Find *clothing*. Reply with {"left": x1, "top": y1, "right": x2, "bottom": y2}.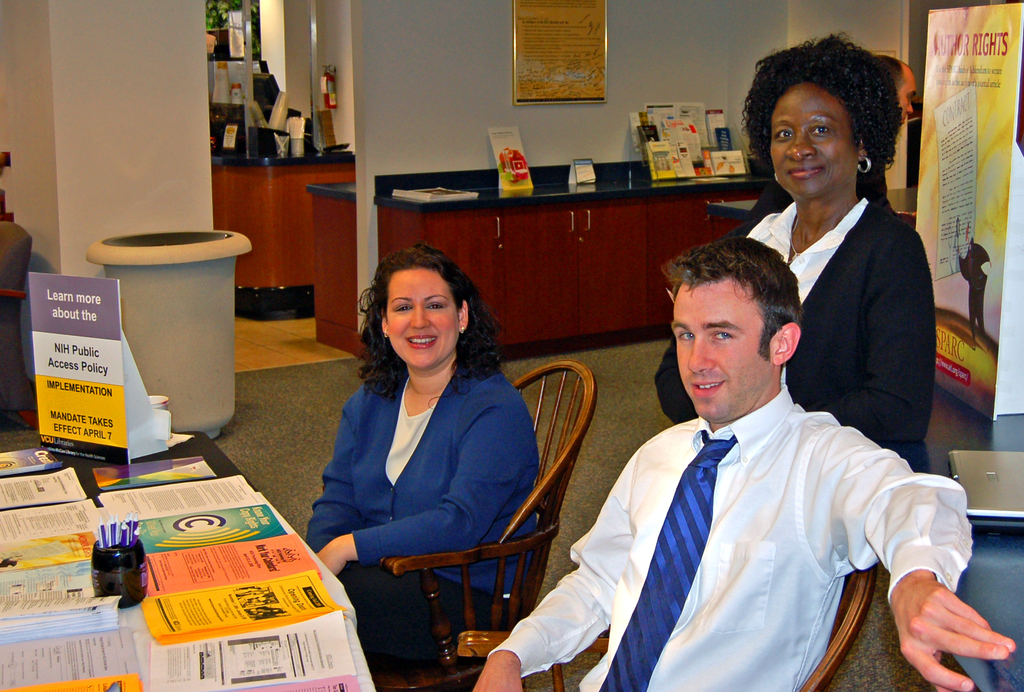
{"left": 652, "top": 195, "right": 935, "bottom": 444}.
